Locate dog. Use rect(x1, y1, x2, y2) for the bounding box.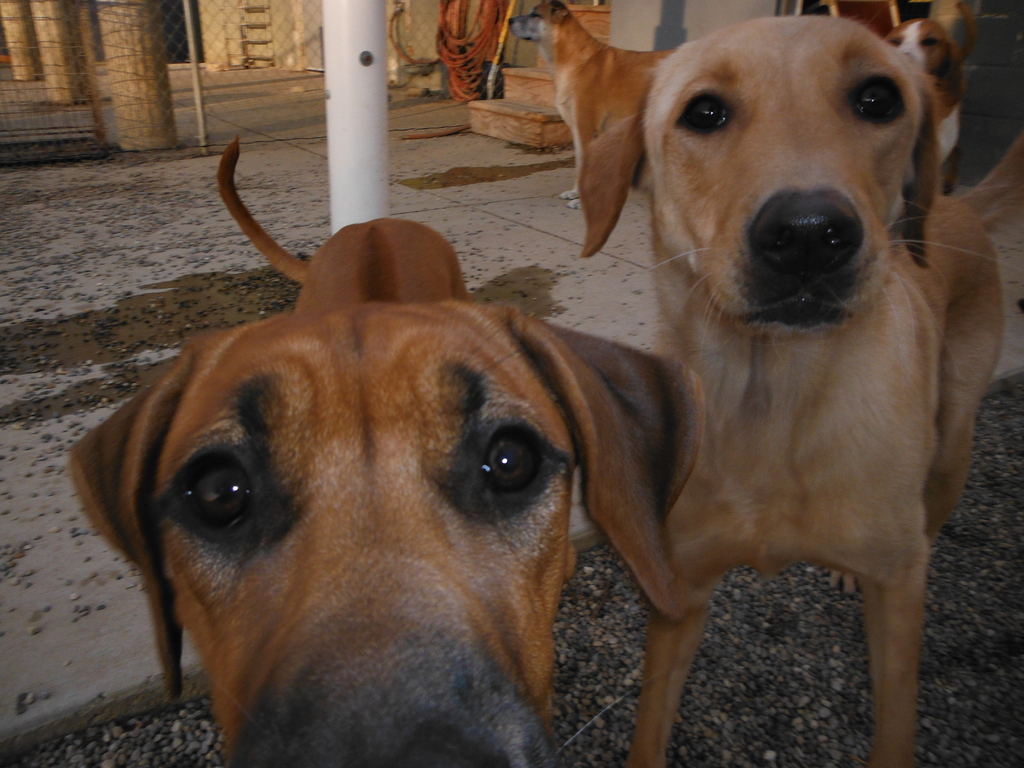
rect(882, 22, 974, 204).
